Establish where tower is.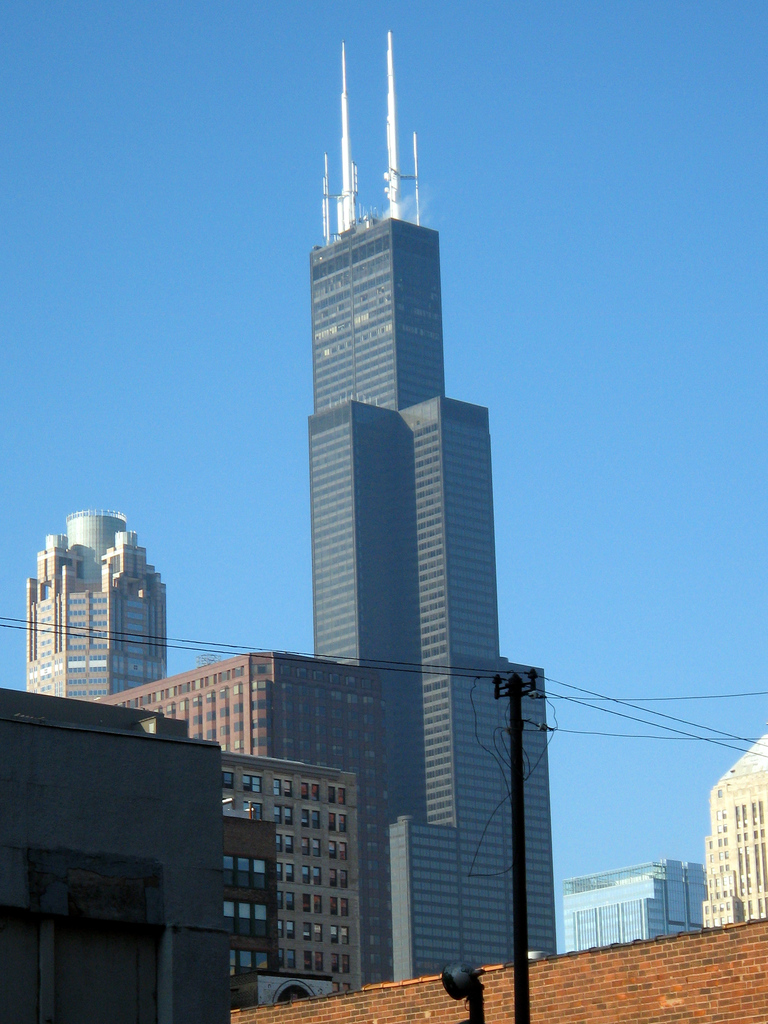
Established at <region>17, 512, 173, 699</region>.
